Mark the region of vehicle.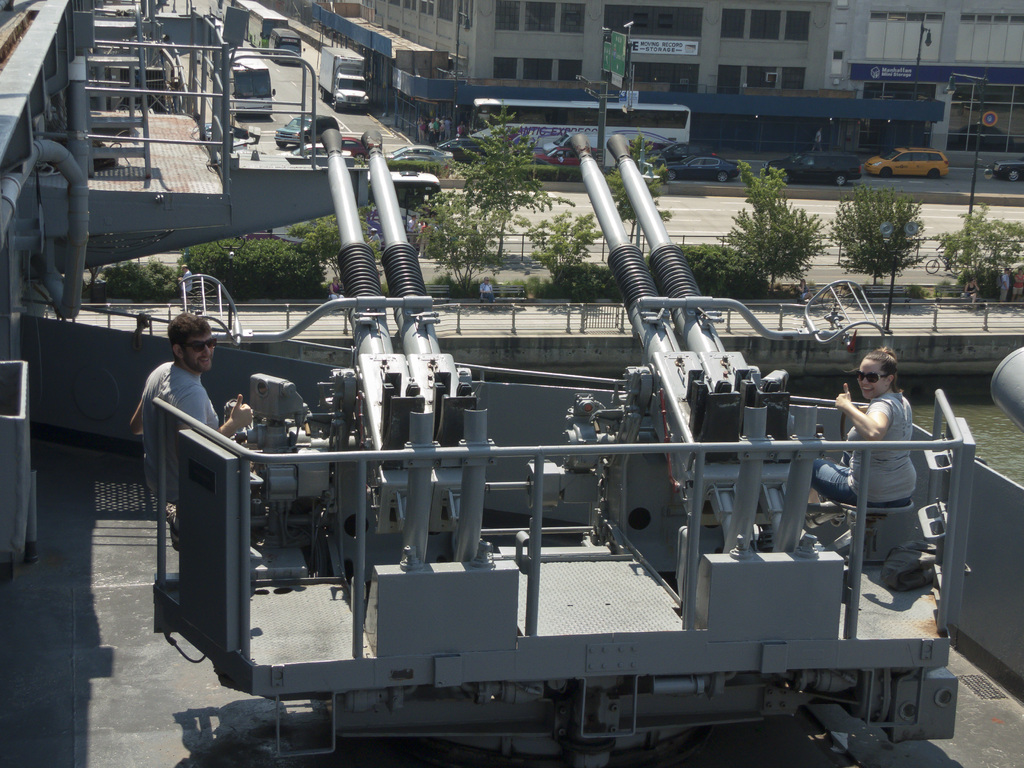
Region: left=652, top=148, right=737, bottom=181.
